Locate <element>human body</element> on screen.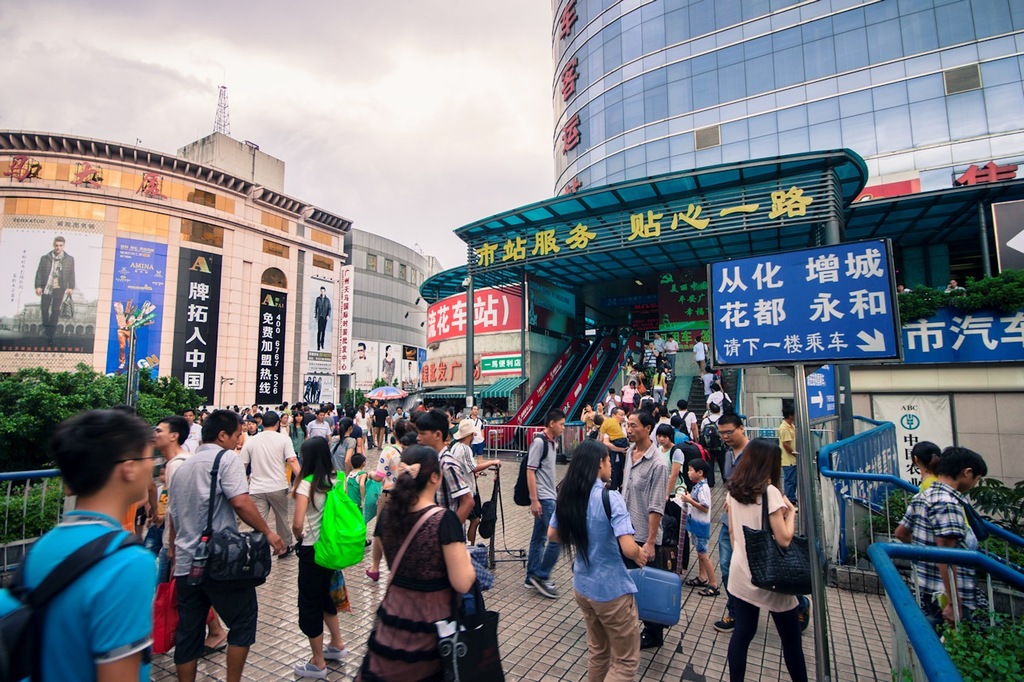
On screen at 702 363 721 398.
